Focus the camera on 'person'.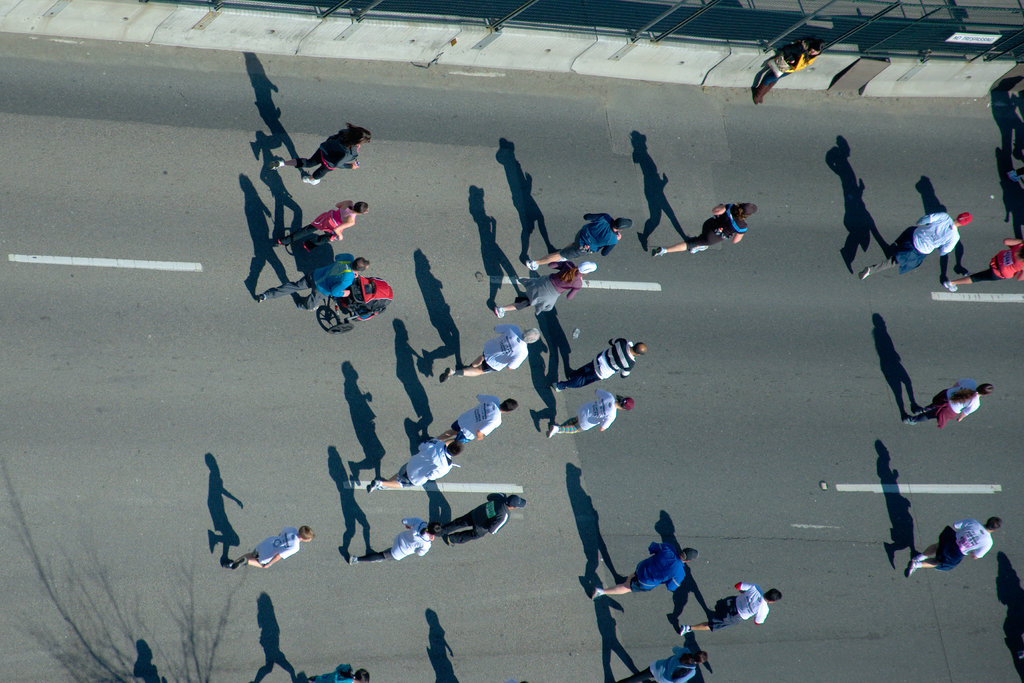
Focus region: [590,543,699,599].
